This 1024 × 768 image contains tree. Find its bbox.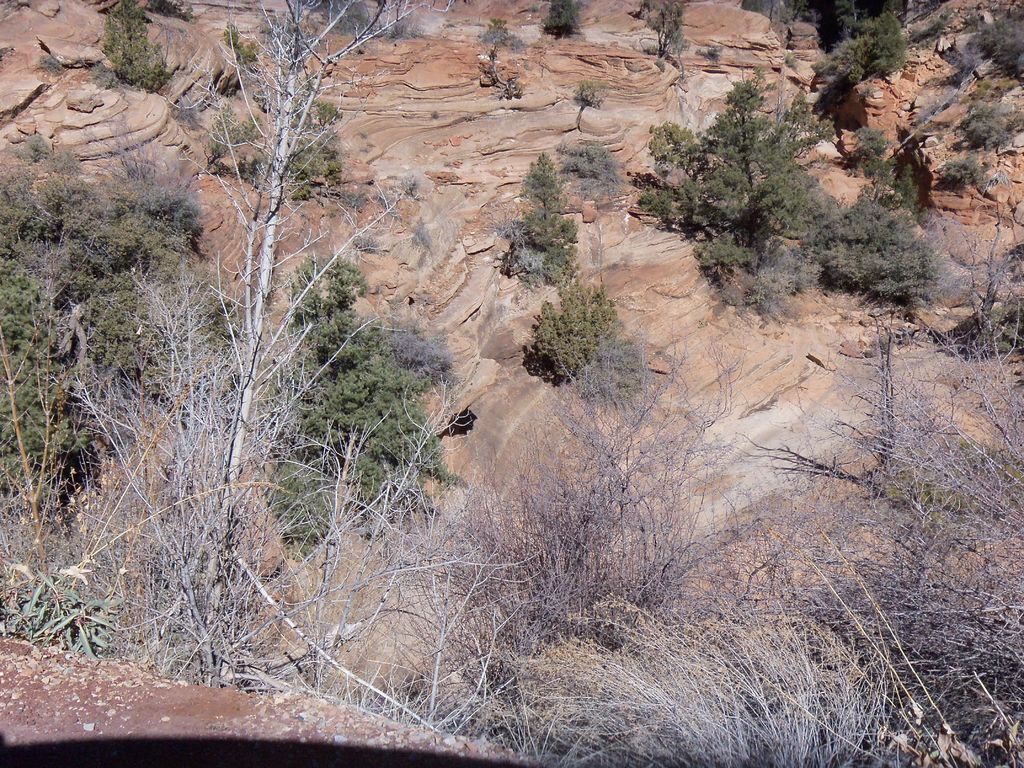
select_region(543, 0, 577, 38).
